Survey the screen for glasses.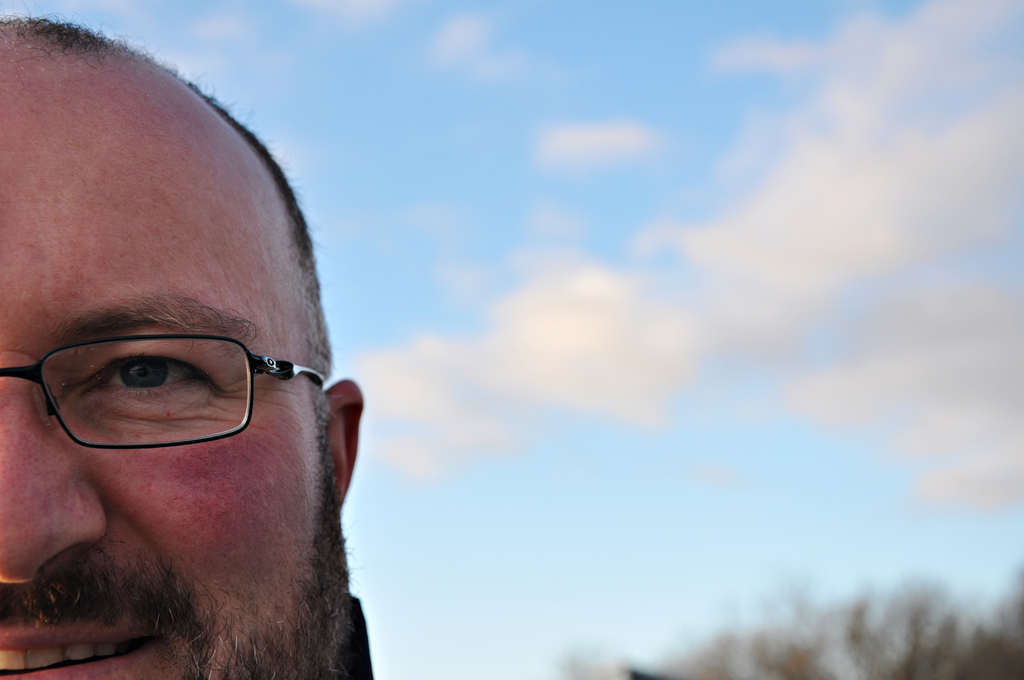
Survey found: box(6, 314, 332, 476).
